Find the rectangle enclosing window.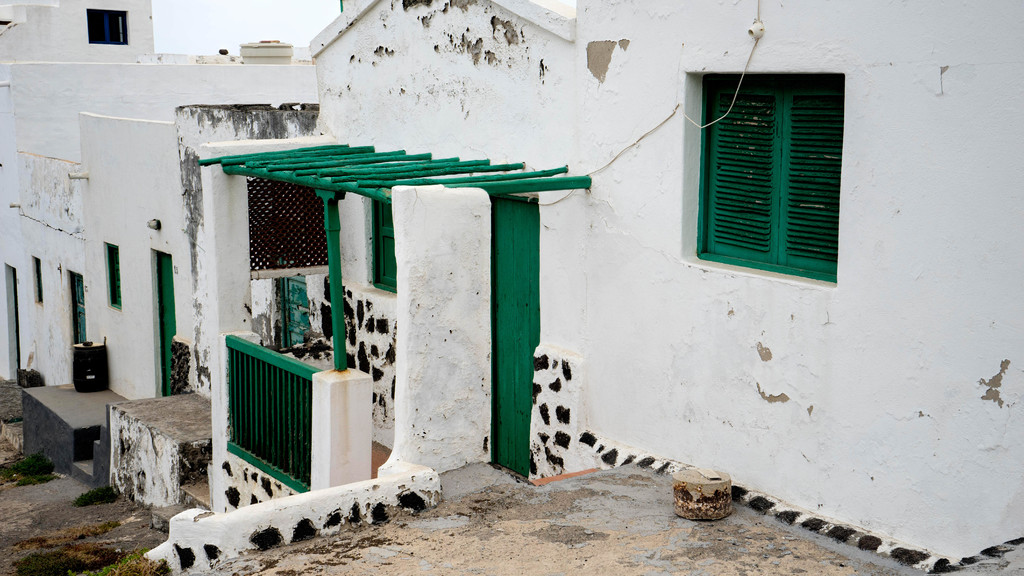
BBox(98, 240, 120, 303).
